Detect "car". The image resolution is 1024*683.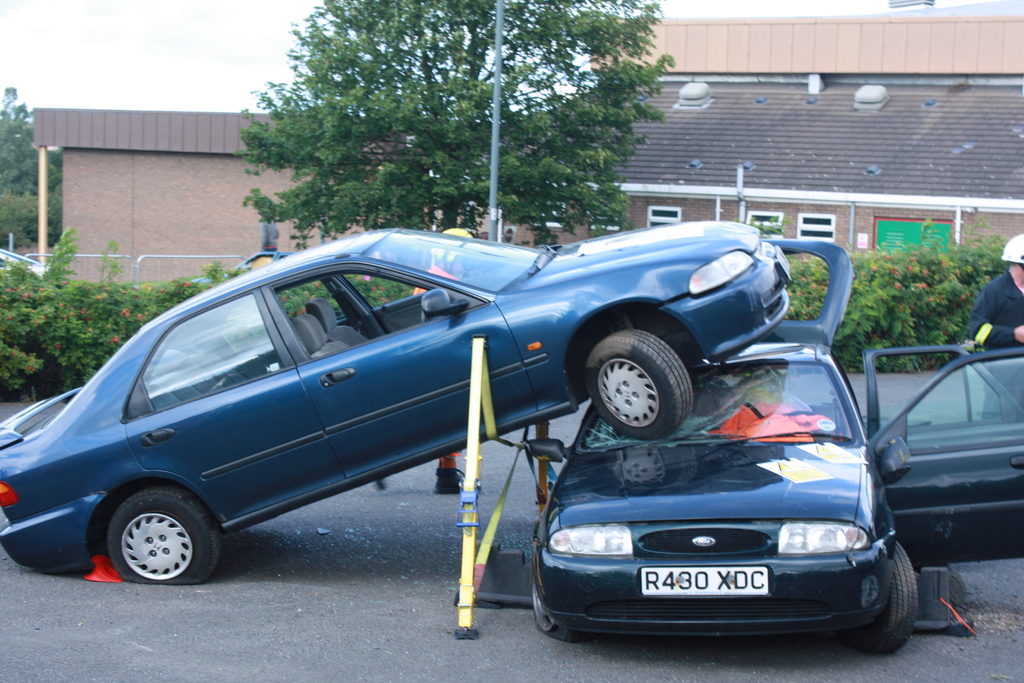
crop(530, 236, 1023, 652).
